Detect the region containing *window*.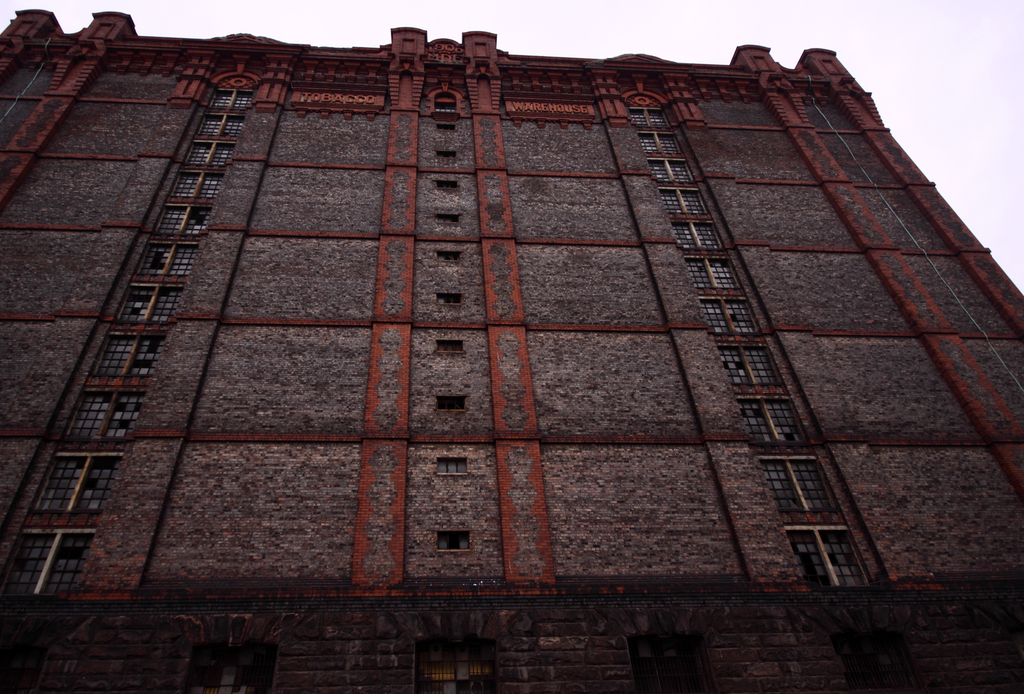
bbox(434, 151, 455, 159).
